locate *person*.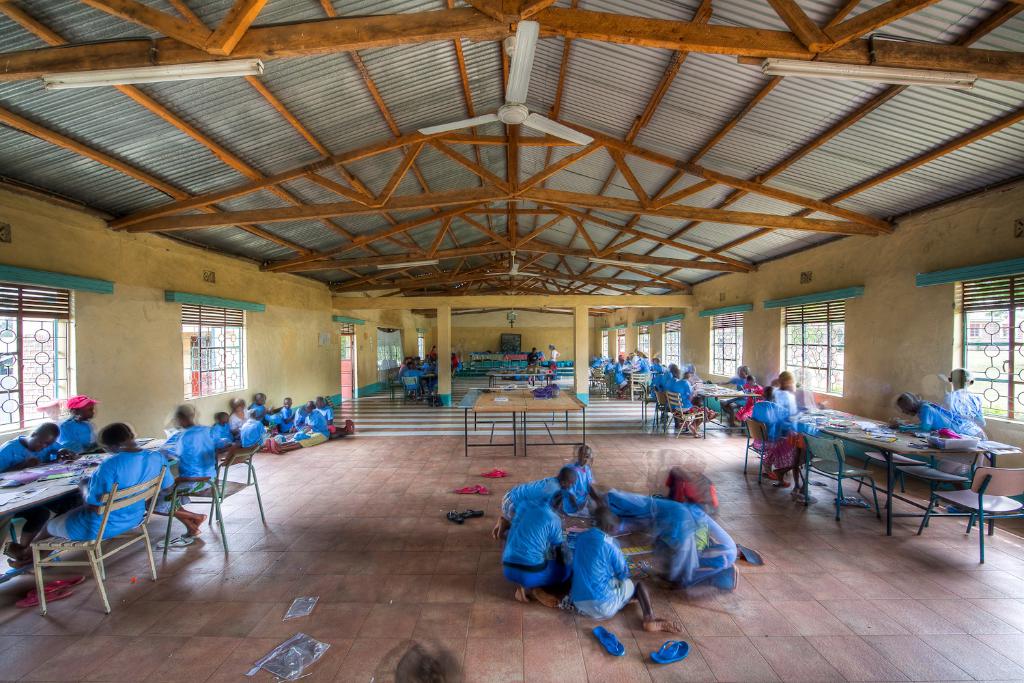
Bounding box: region(298, 400, 332, 440).
